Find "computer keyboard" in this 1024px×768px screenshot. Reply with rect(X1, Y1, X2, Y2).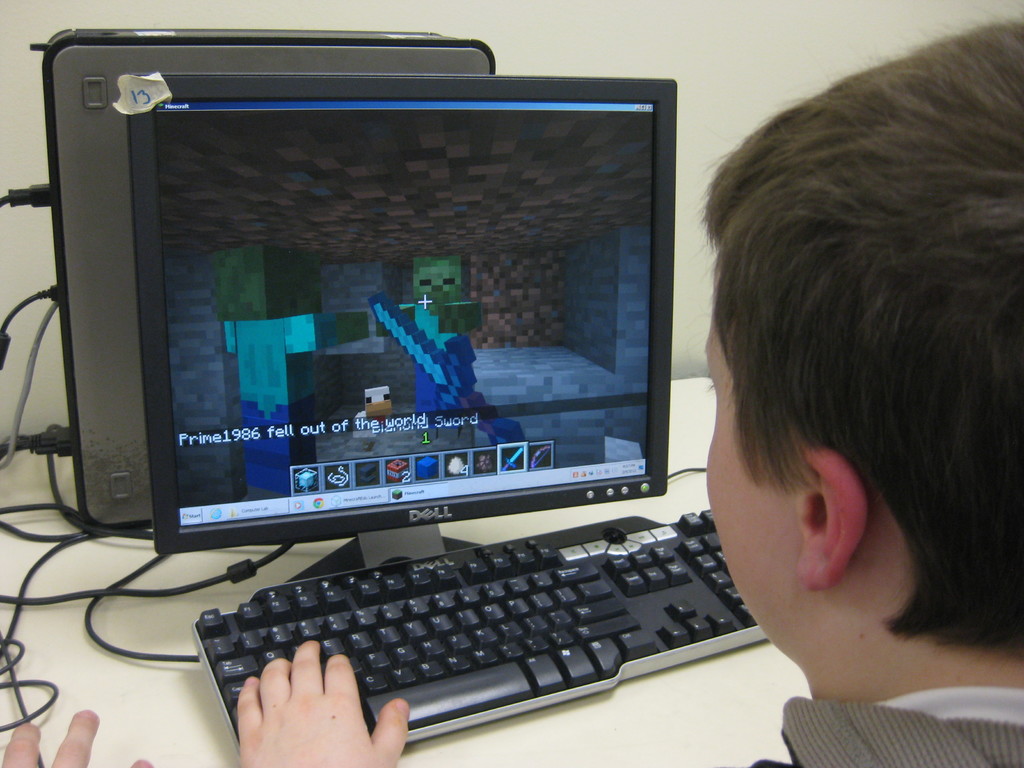
rect(191, 508, 769, 756).
